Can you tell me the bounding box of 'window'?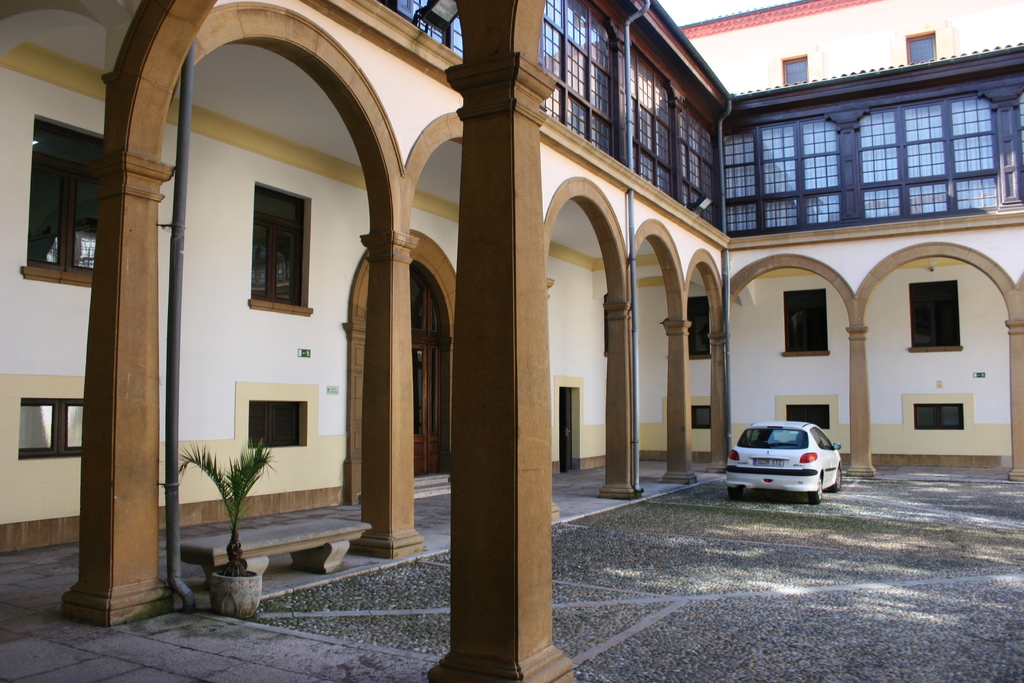
684, 296, 714, 361.
